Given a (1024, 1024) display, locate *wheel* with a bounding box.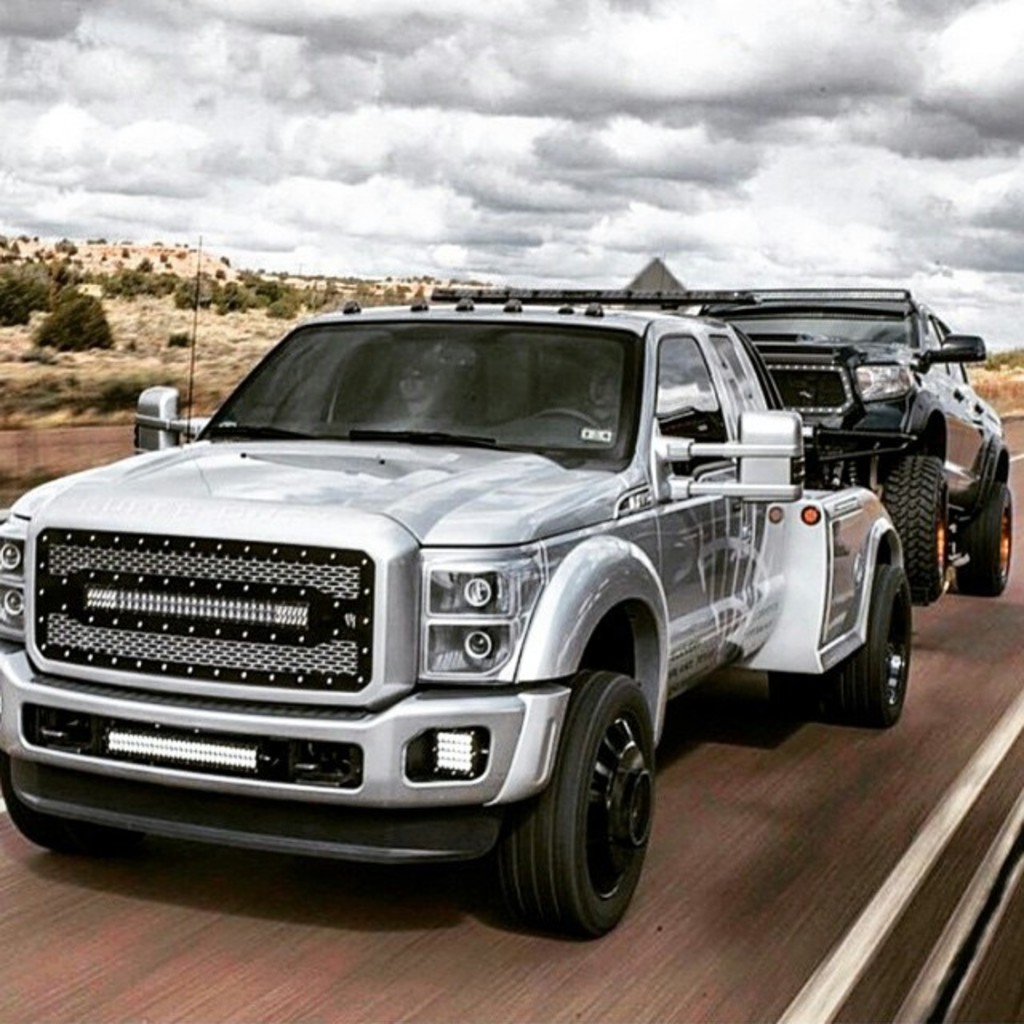
Located: l=885, t=451, r=942, b=605.
